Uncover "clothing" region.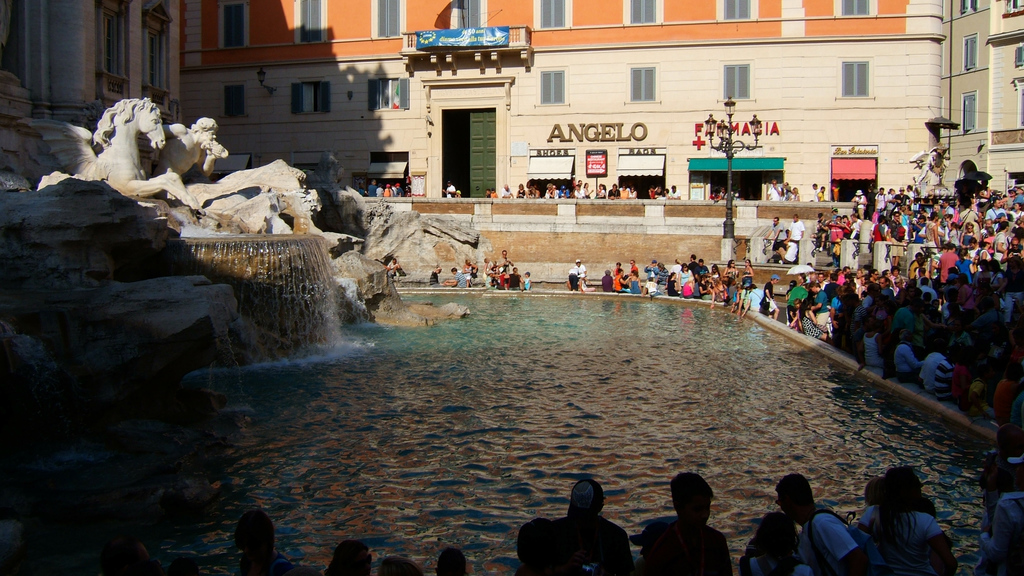
Uncovered: x1=390 y1=185 x2=399 y2=200.
